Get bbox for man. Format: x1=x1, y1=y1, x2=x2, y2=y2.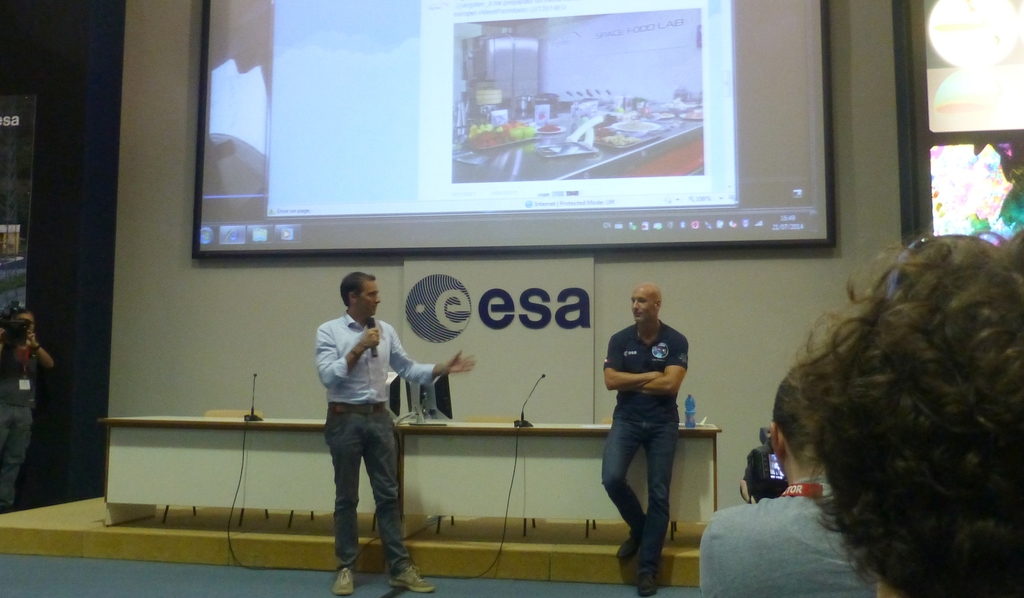
x1=603, y1=281, x2=688, y2=597.
